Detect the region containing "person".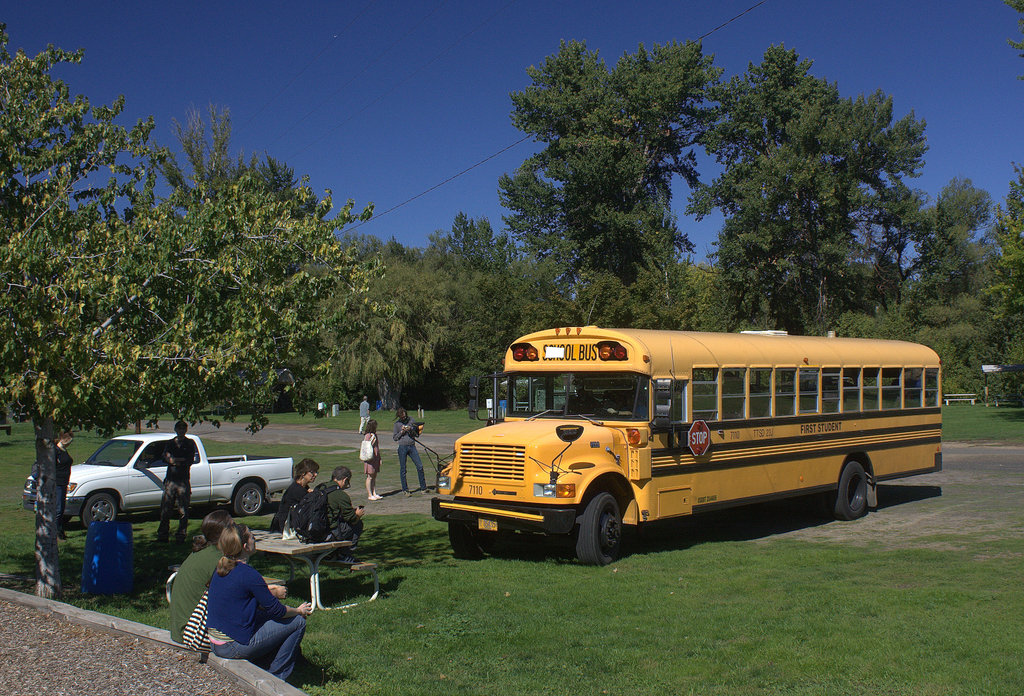
crop(165, 505, 289, 642).
